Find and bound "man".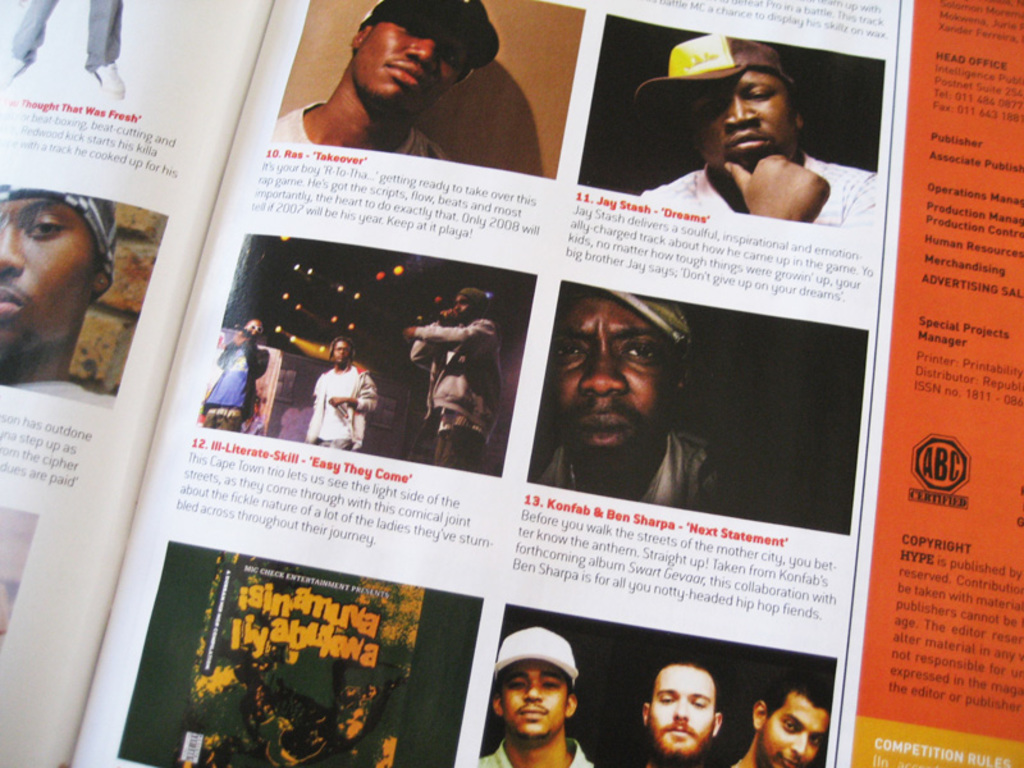
Bound: {"left": 527, "top": 288, "right": 741, "bottom": 518}.
